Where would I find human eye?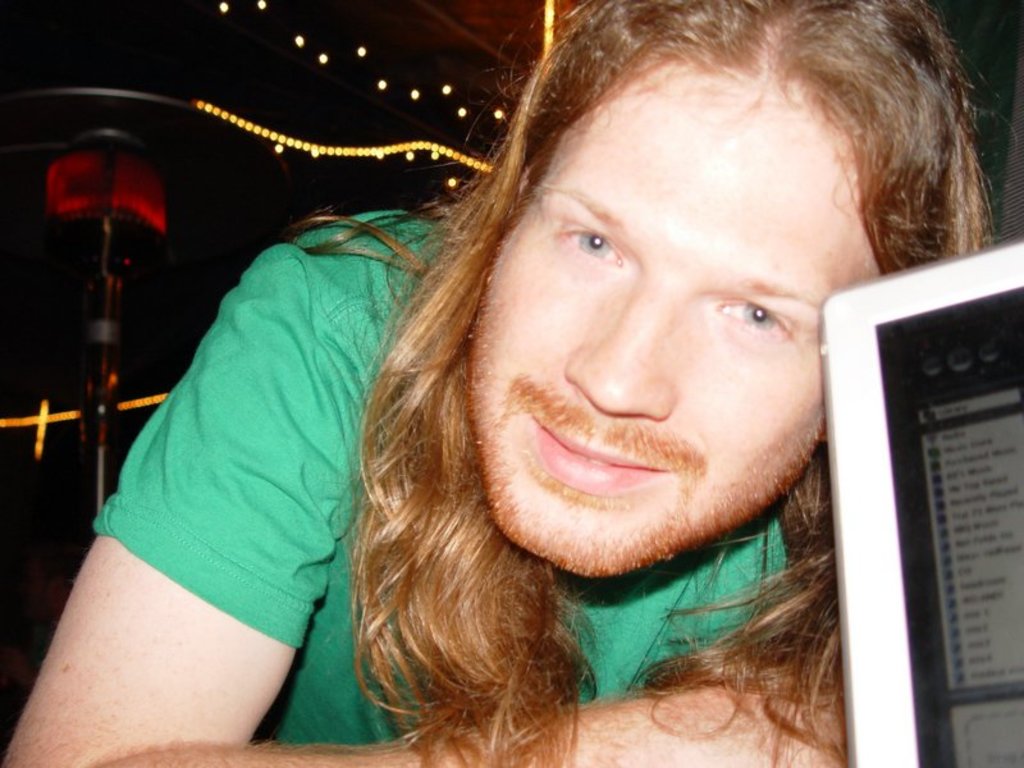
At bbox=[709, 279, 810, 353].
